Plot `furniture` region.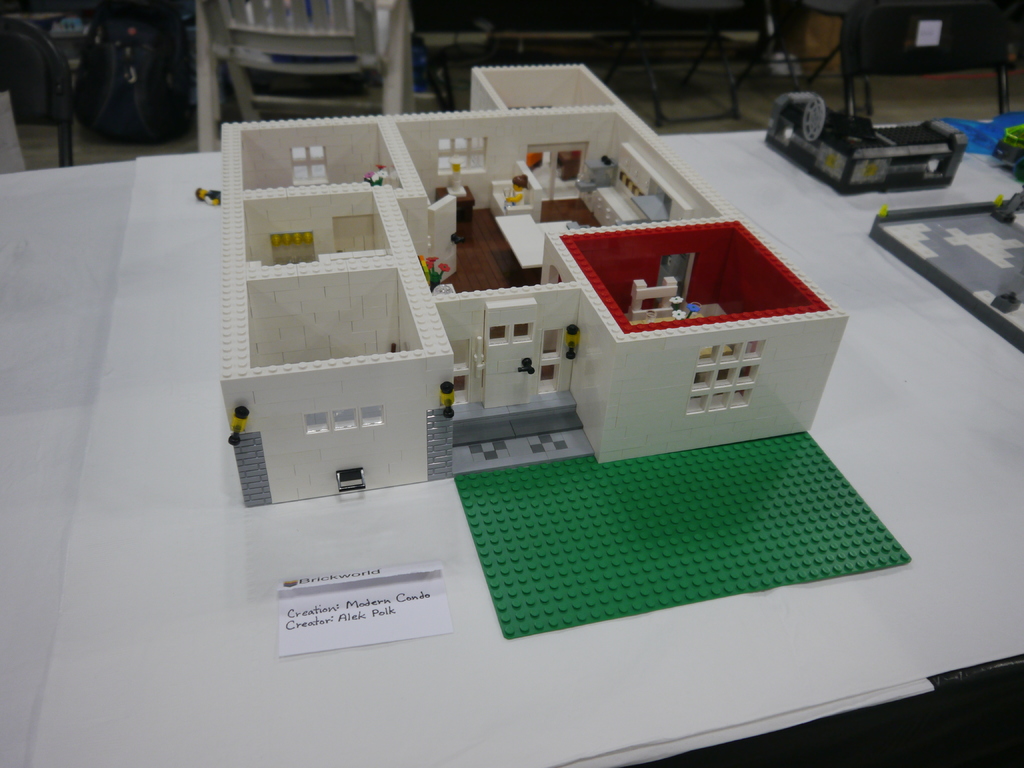
Plotted at <region>193, 0, 417, 166</region>.
